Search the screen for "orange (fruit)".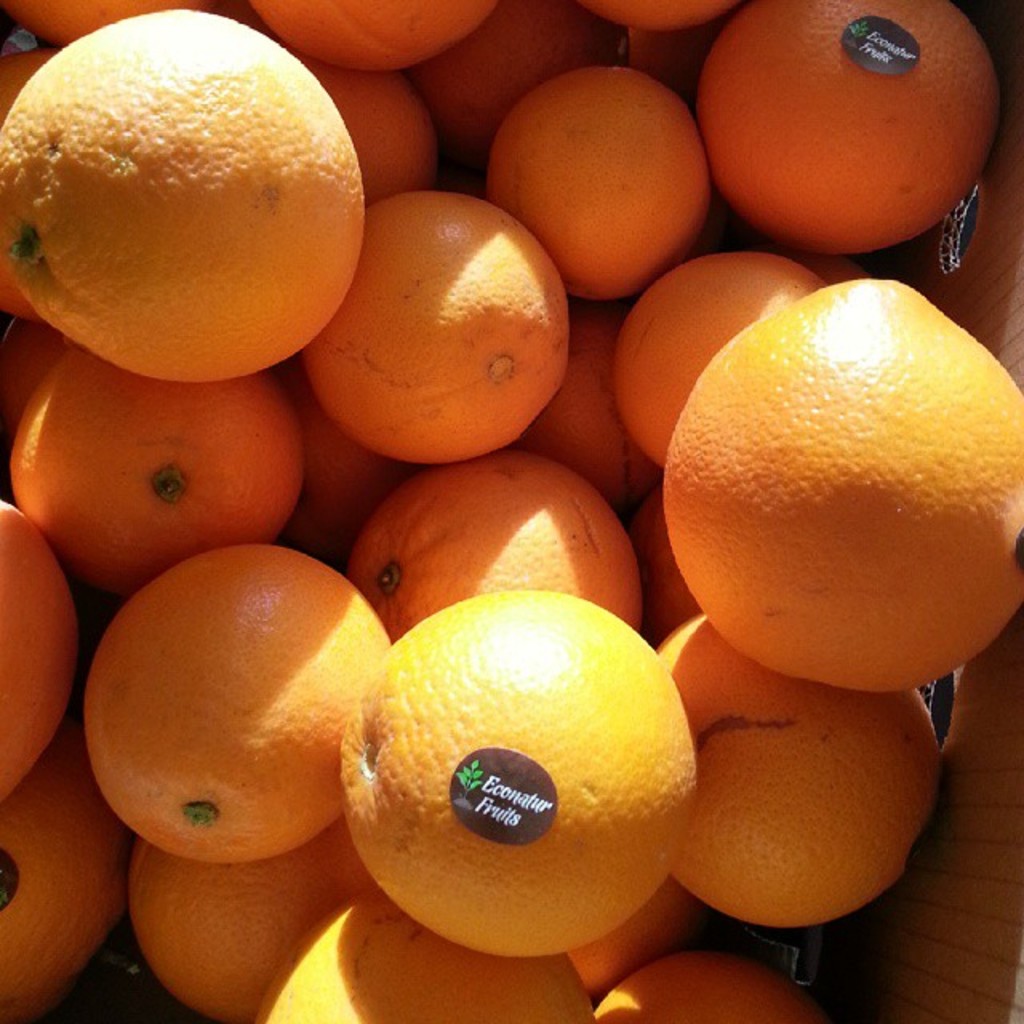
Found at select_region(616, 242, 819, 467).
